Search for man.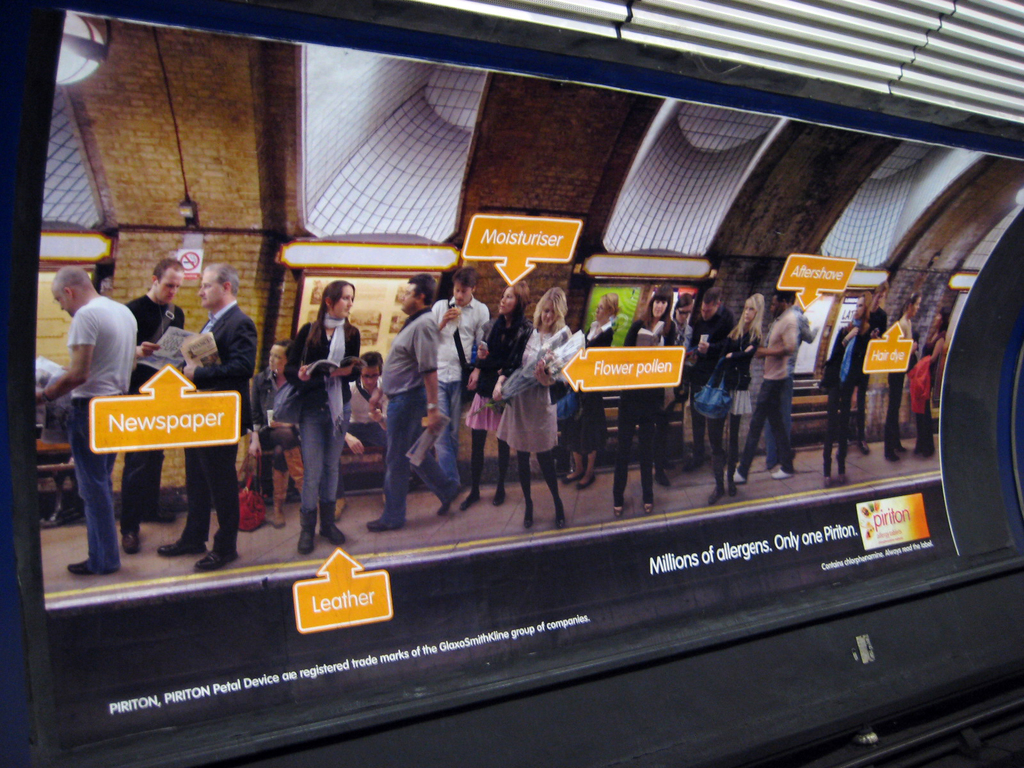
Found at {"left": 33, "top": 261, "right": 137, "bottom": 579}.
